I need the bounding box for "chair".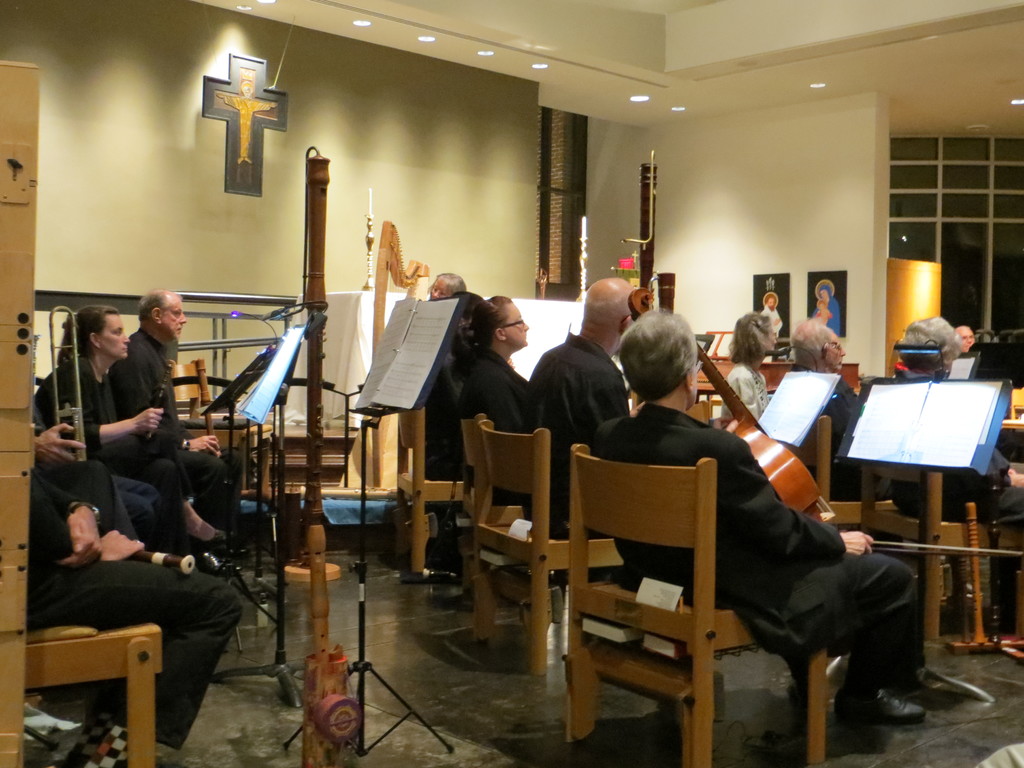
Here it is: <region>392, 406, 474, 574</region>.
